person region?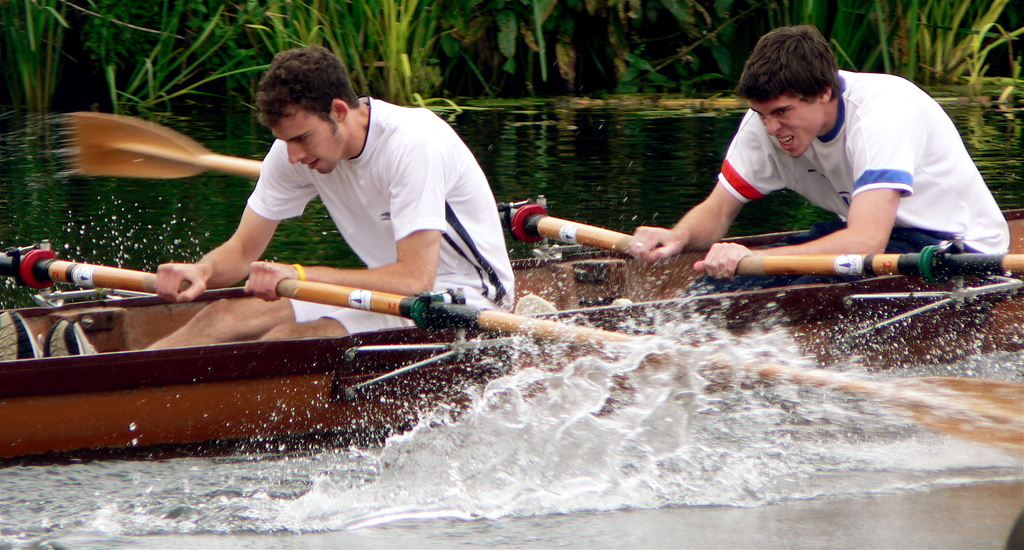
{"x1": 136, "y1": 40, "x2": 516, "y2": 353}
